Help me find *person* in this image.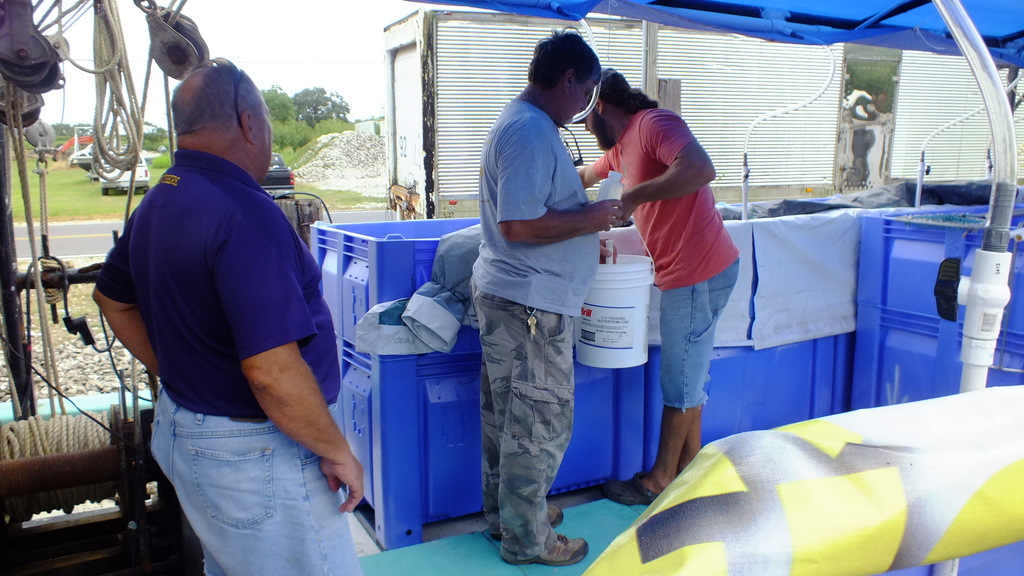
Found it: select_region(95, 63, 362, 575).
